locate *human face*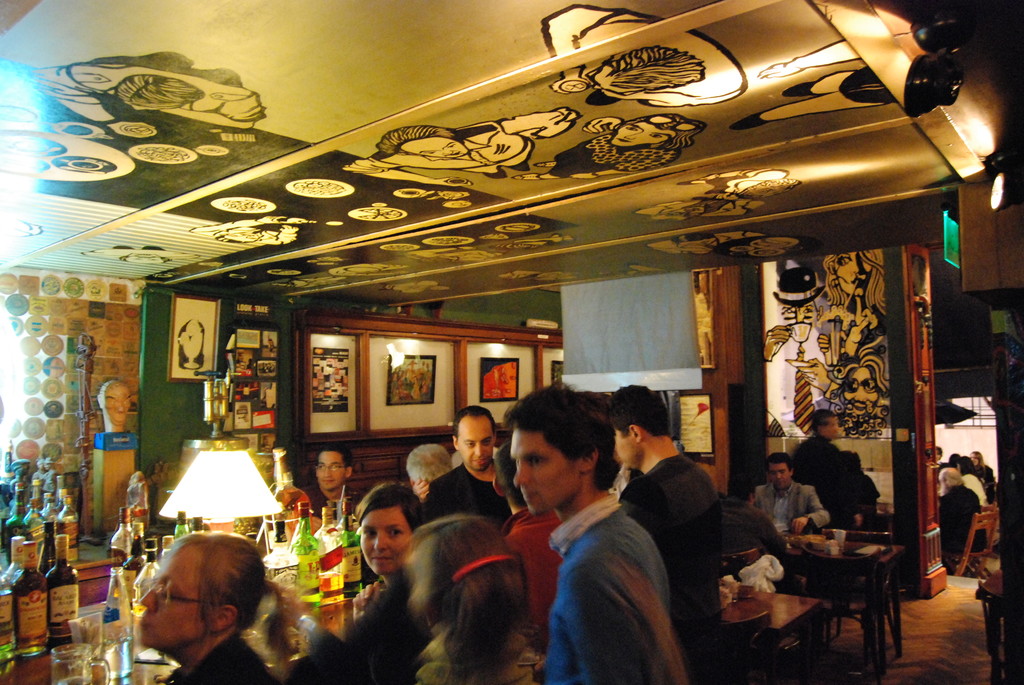
box(311, 455, 345, 489)
